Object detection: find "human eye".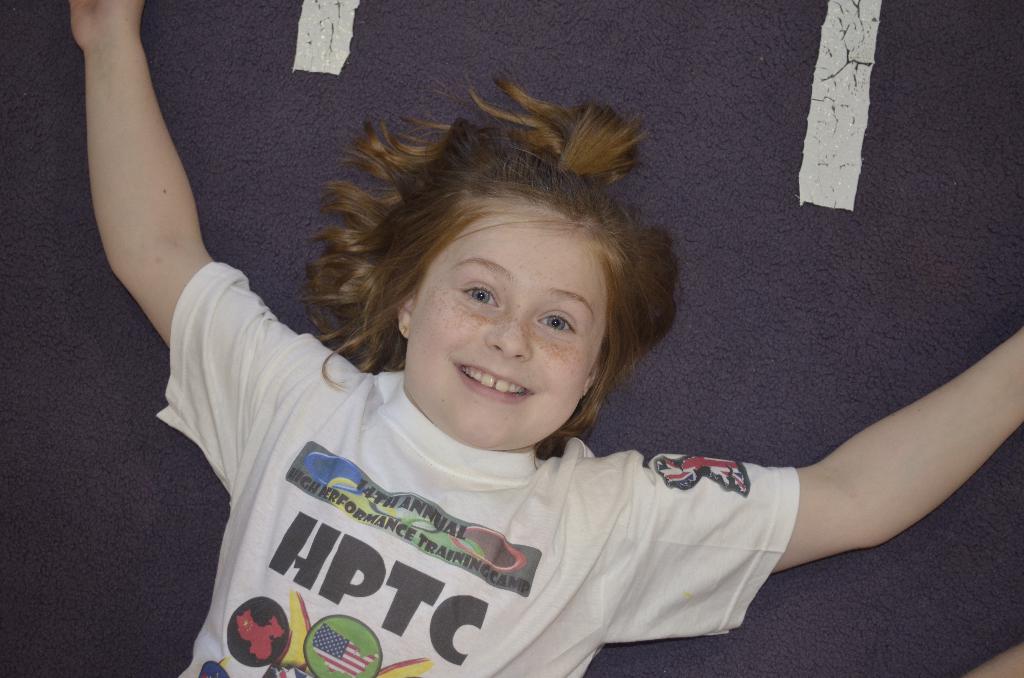
(535, 312, 576, 339).
